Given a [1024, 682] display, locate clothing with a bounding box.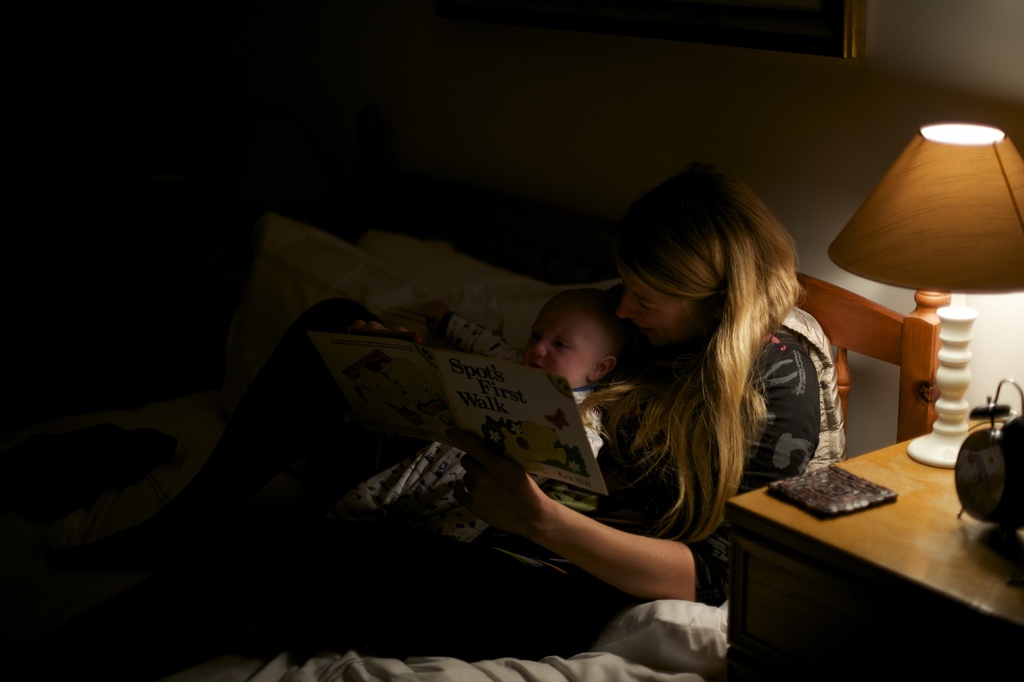
Located: 459 329 820 608.
